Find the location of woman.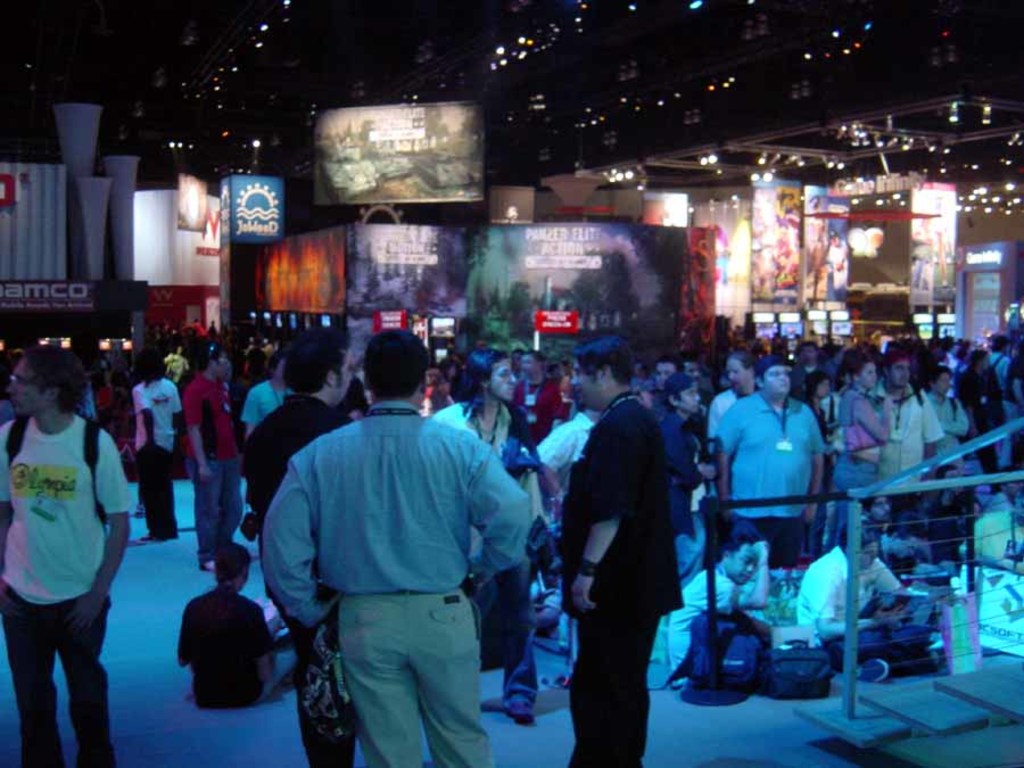
Location: <region>237, 355, 295, 435</region>.
